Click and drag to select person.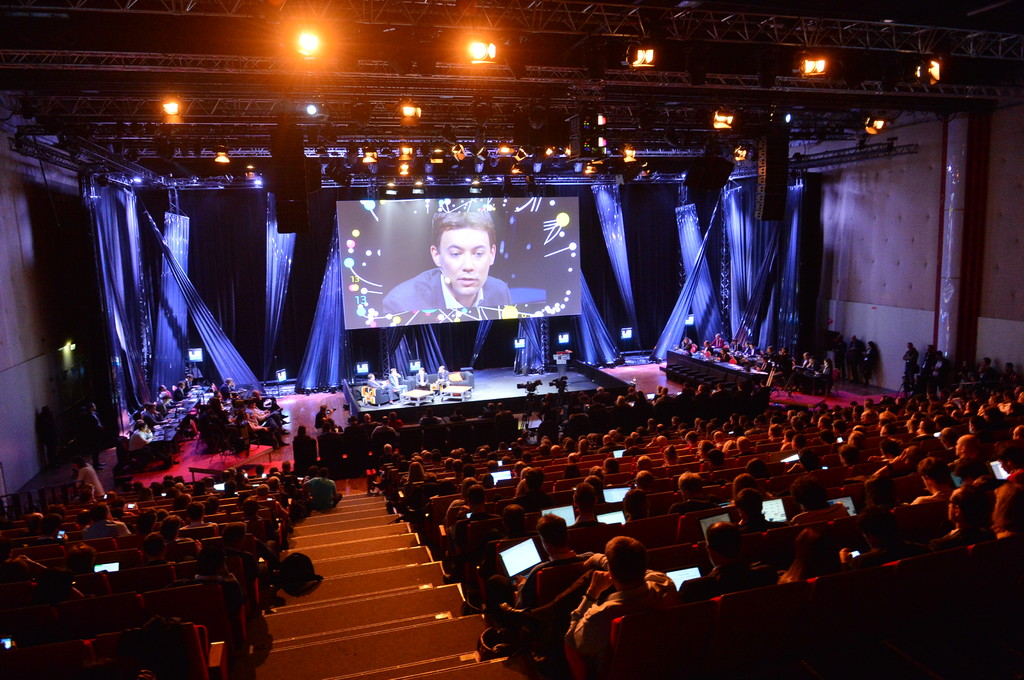
Selection: (x1=196, y1=557, x2=271, y2=679).
